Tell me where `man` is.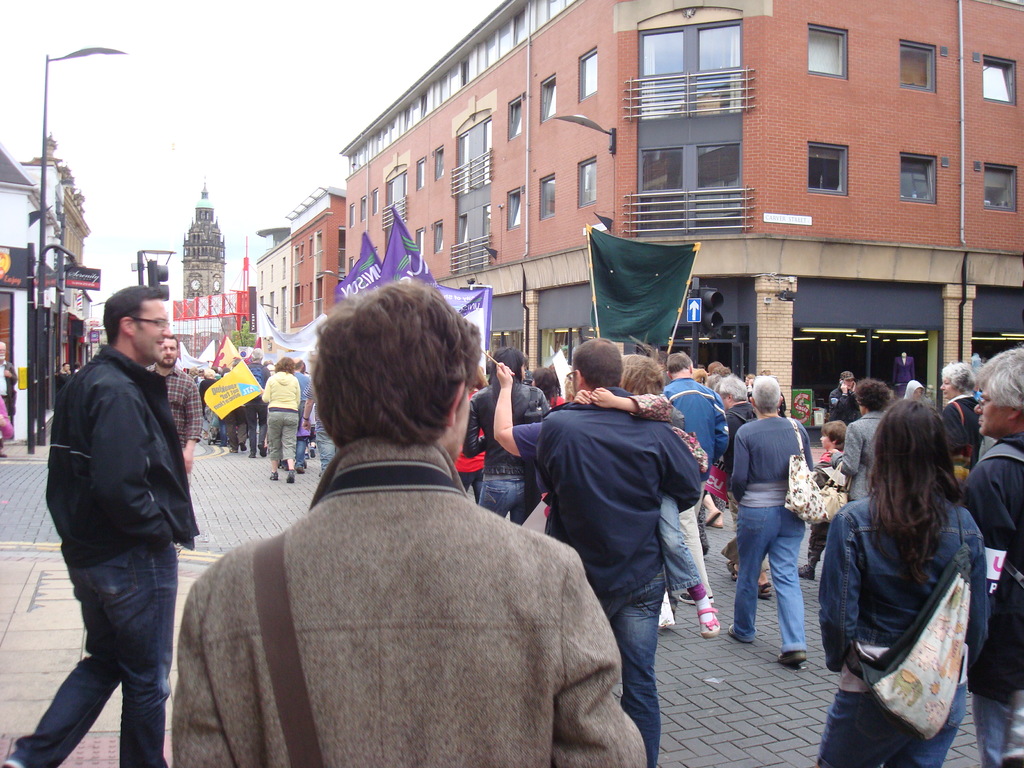
`man` is at (657, 352, 728, 605).
